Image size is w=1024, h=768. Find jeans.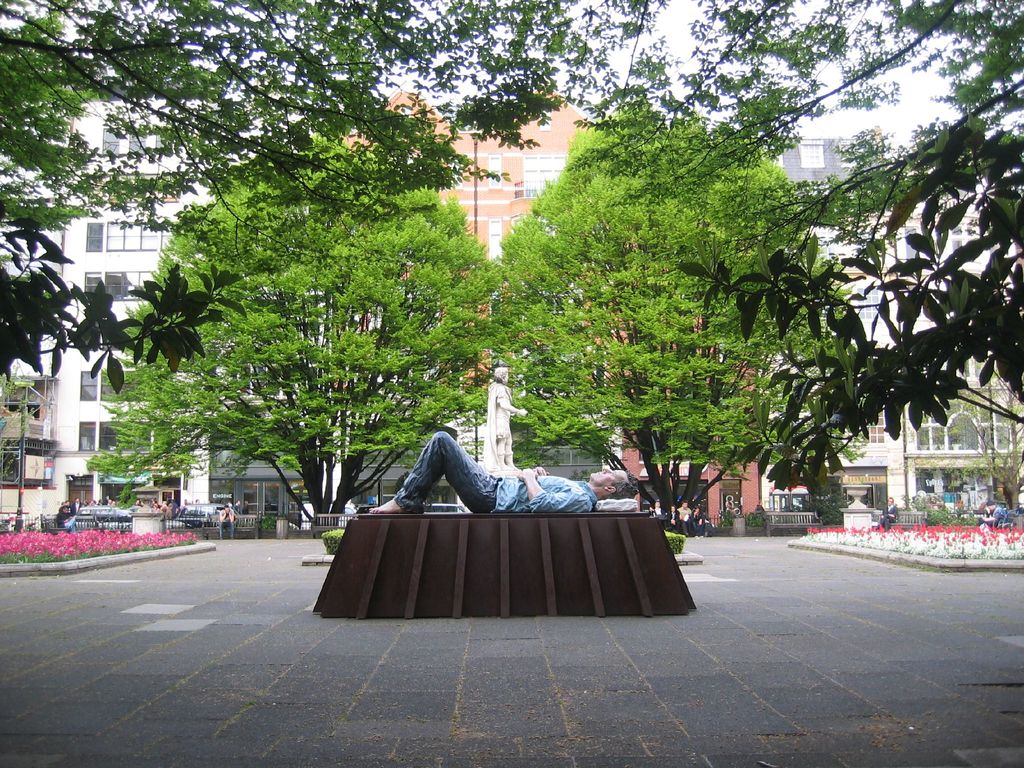
394 431 500 509.
